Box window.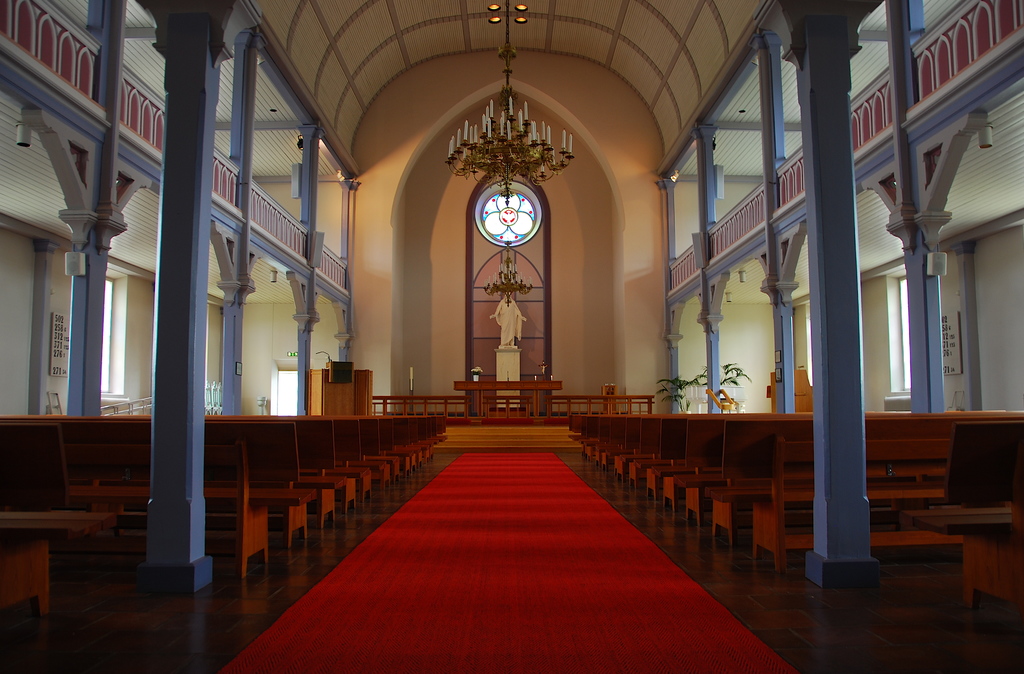
box(884, 266, 915, 391).
